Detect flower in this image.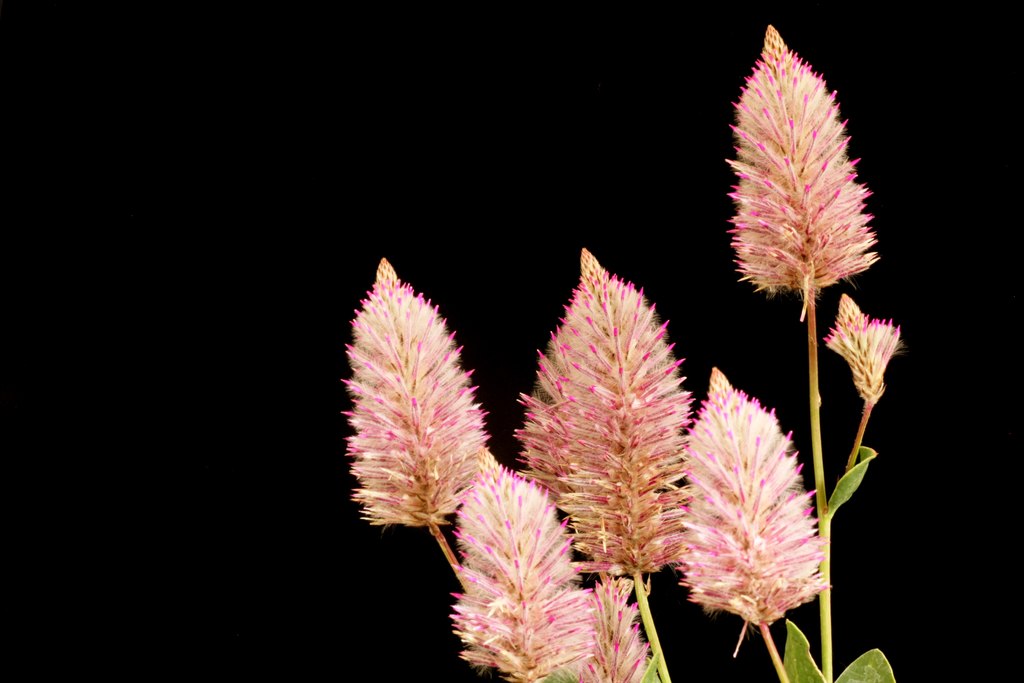
Detection: [x1=451, y1=462, x2=604, y2=682].
